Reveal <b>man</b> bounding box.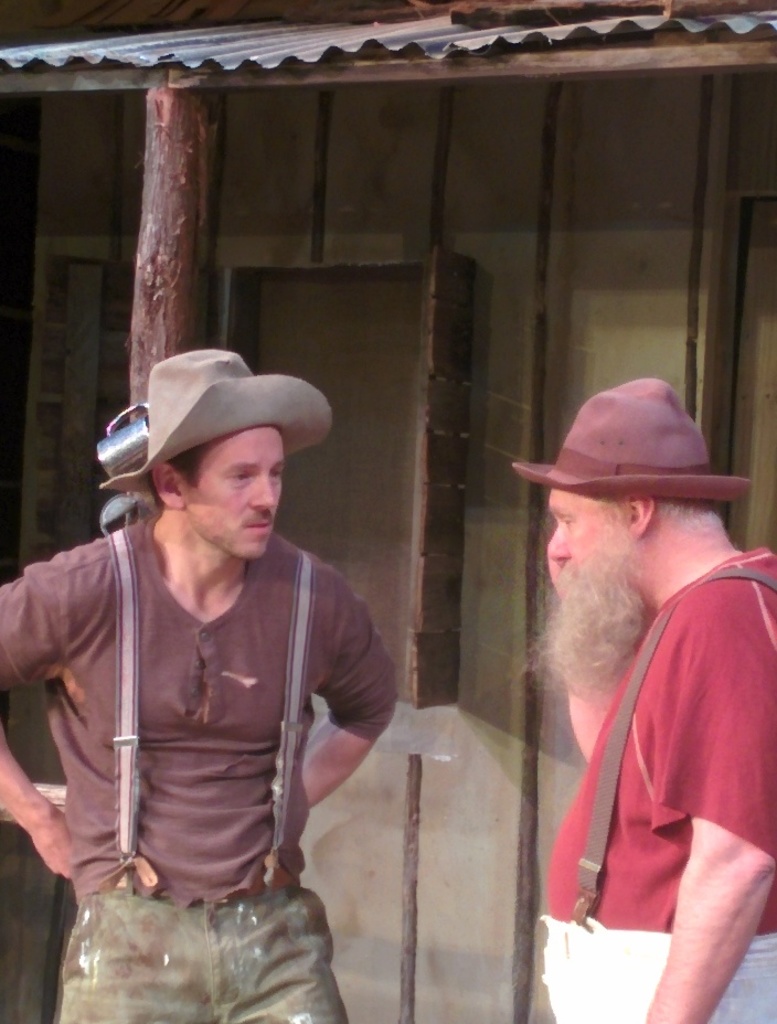
Revealed: left=0, top=358, right=398, bottom=1023.
